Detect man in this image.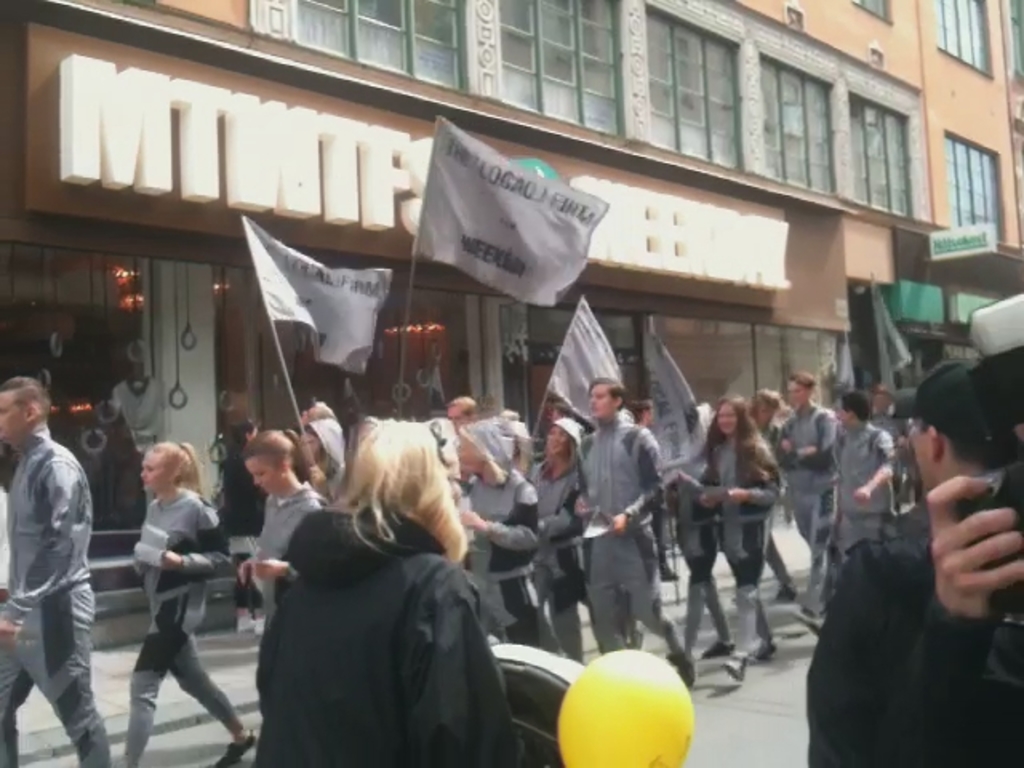
Detection: {"left": 899, "top": 360, "right": 994, "bottom": 550}.
